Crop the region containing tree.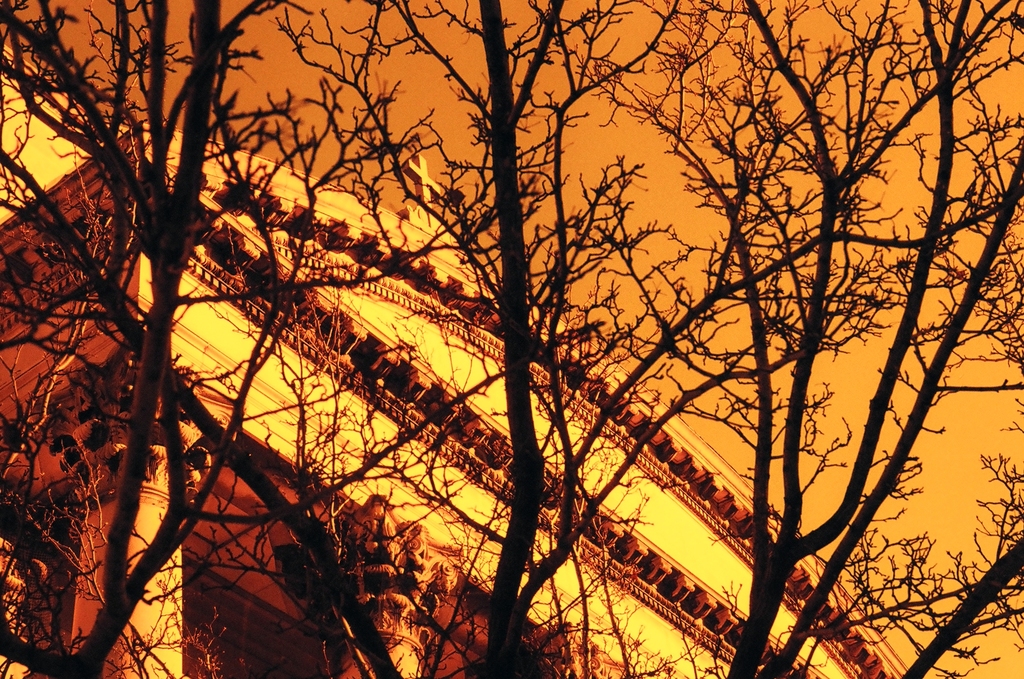
Crop region: (0, 0, 493, 678).
